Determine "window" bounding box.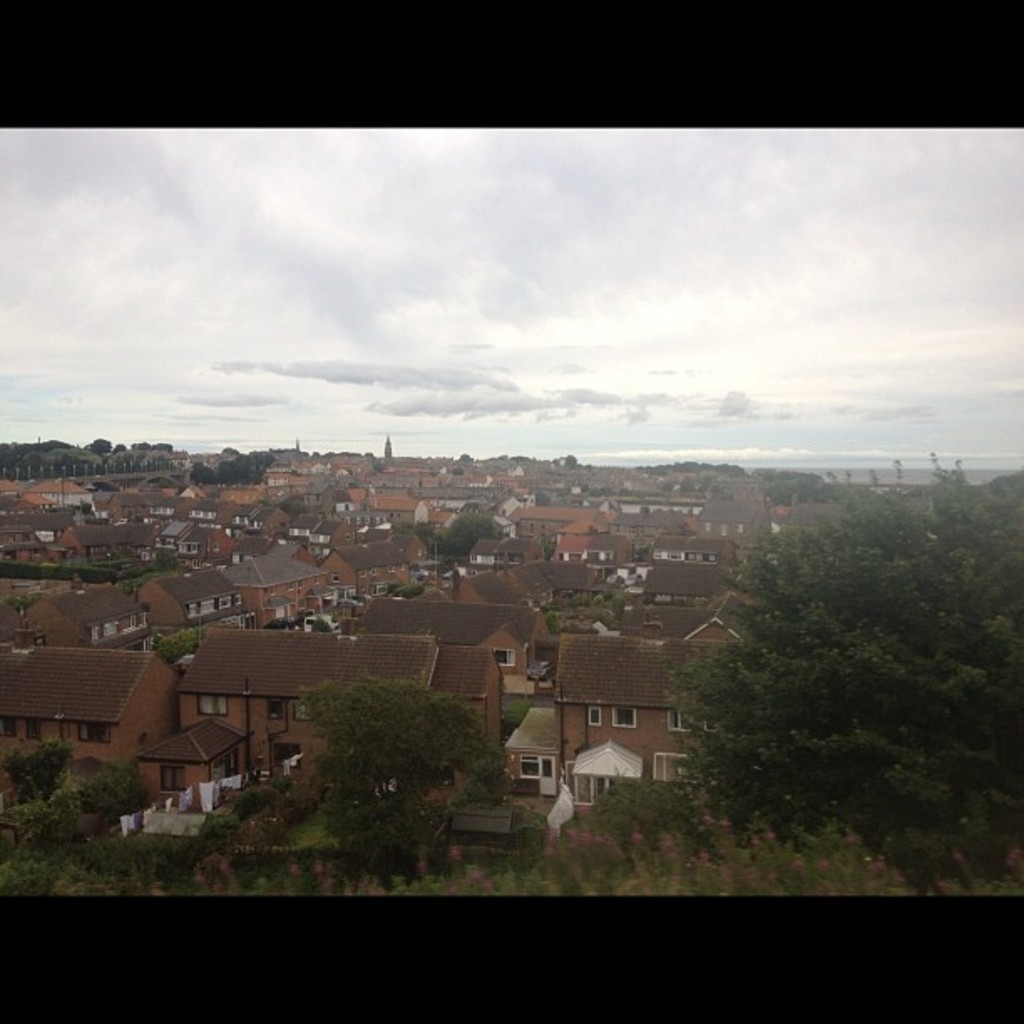
Determined: 668/708/719/731.
